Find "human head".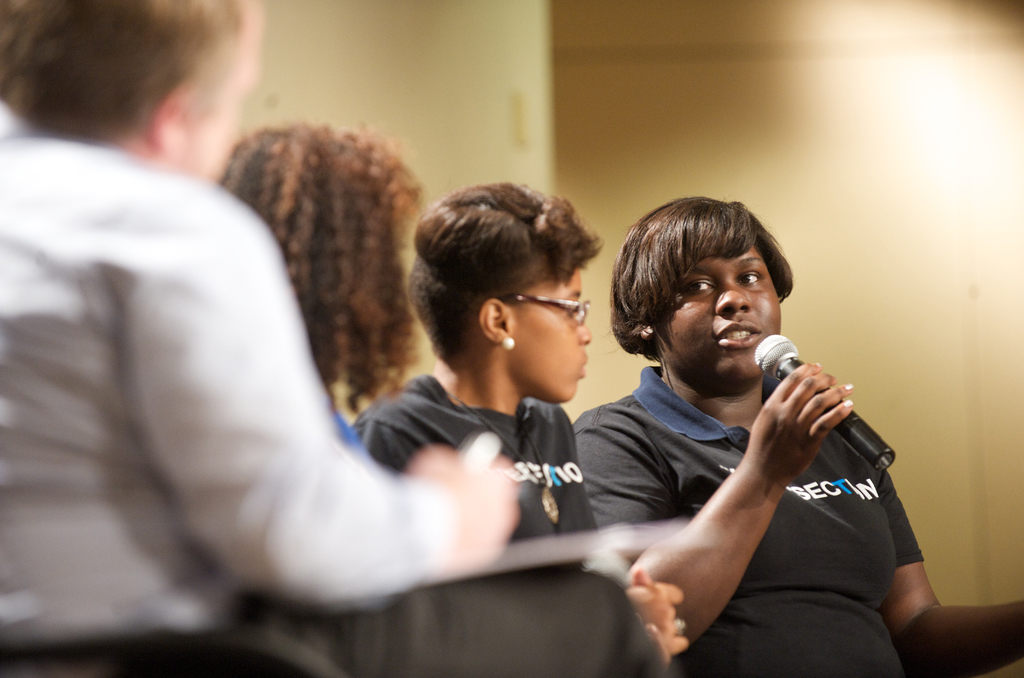
{"x1": 0, "y1": 0, "x2": 266, "y2": 184}.
